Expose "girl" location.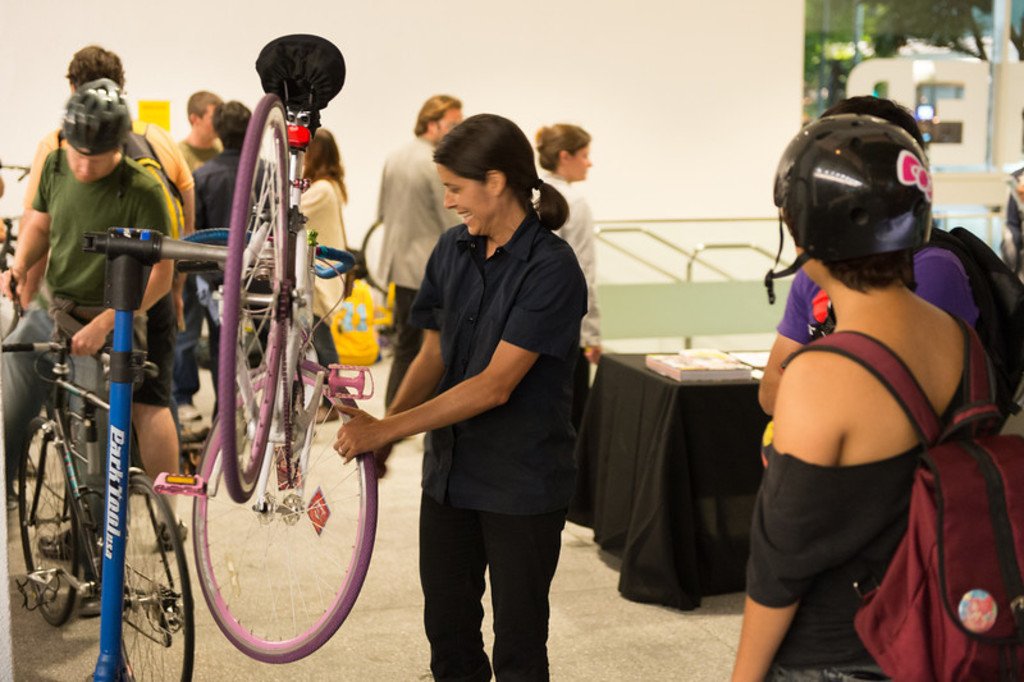
Exposed at [334, 113, 588, 681].
